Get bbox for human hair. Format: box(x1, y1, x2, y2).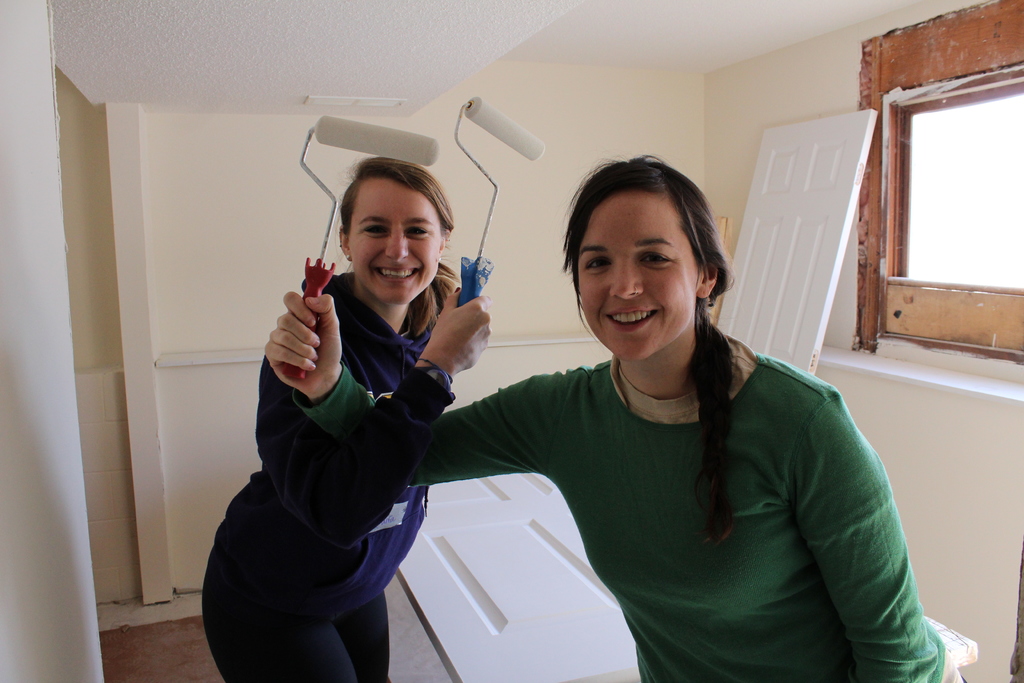
box(556, 152, 735, 545).
